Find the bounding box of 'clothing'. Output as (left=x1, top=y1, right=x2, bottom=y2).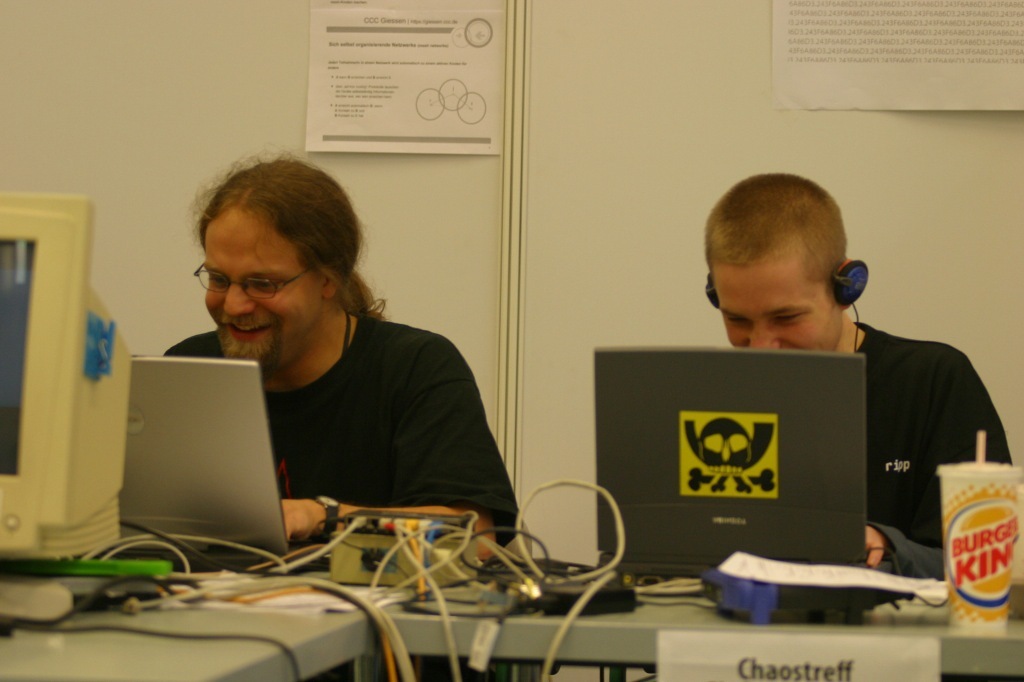
(left=187, top=220, right=517, bottom=550).
